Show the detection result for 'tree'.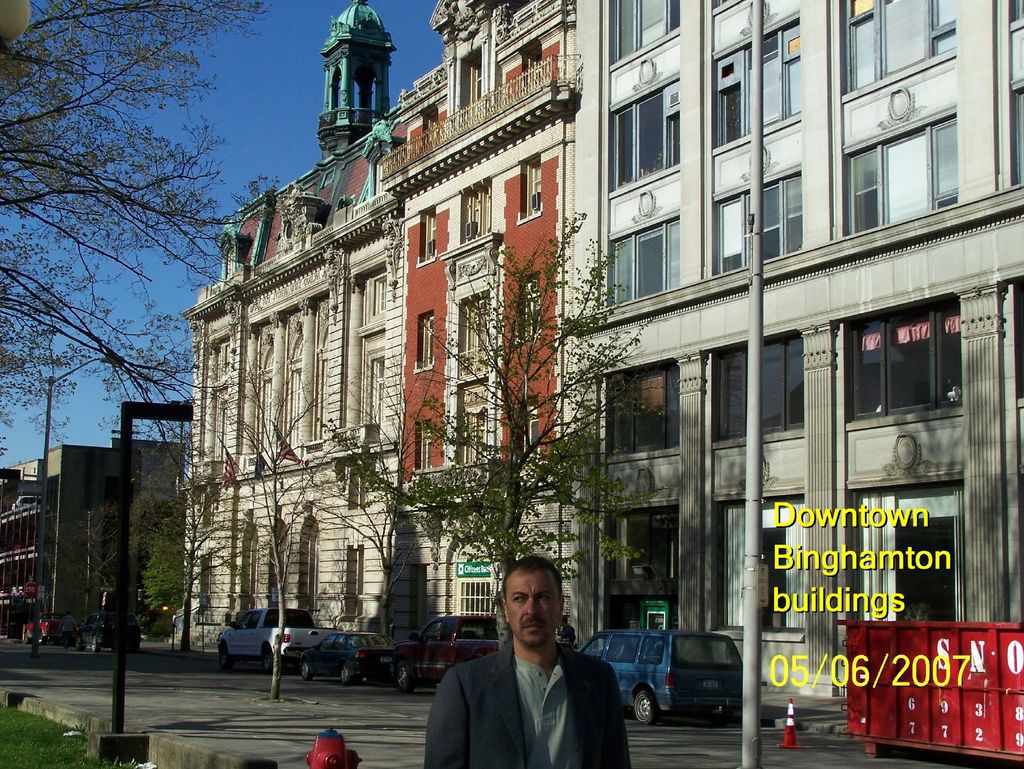
<box>0,0,345,528</box>.
